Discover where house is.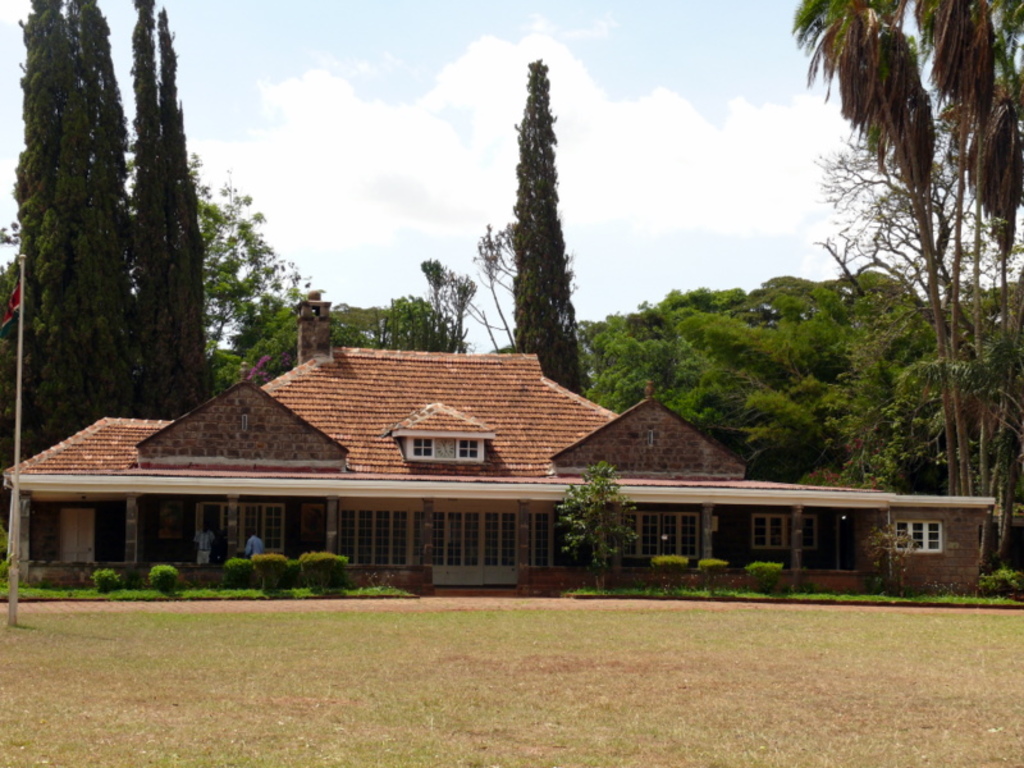
Discovered at pyautogui.locateOnScreen(45, 320, 895, 599).
